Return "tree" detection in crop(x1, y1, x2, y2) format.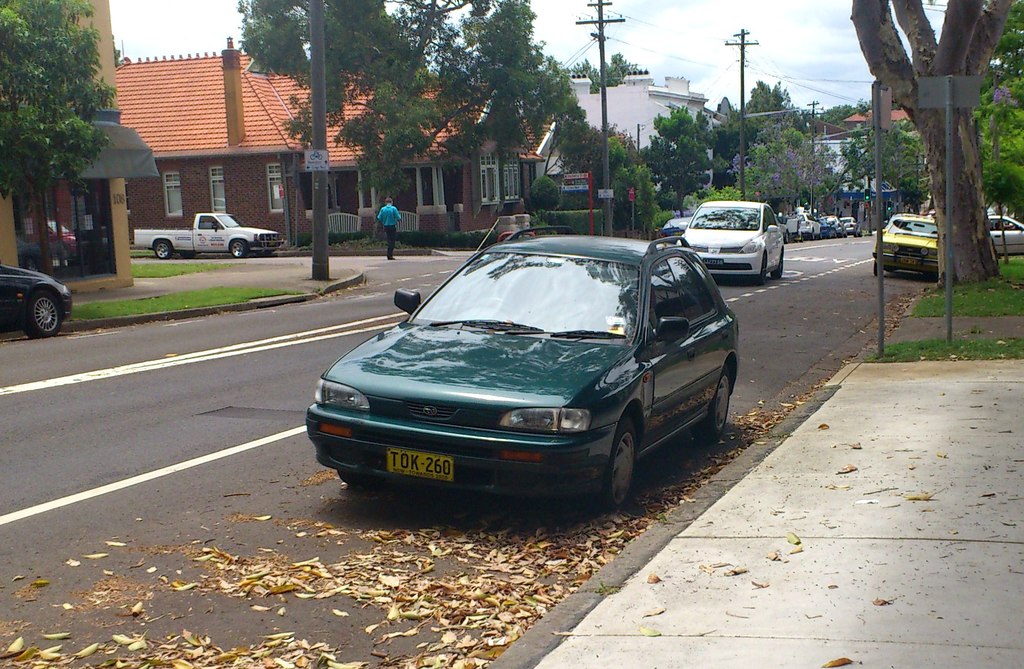
crop(234, 0, 543, 240).
